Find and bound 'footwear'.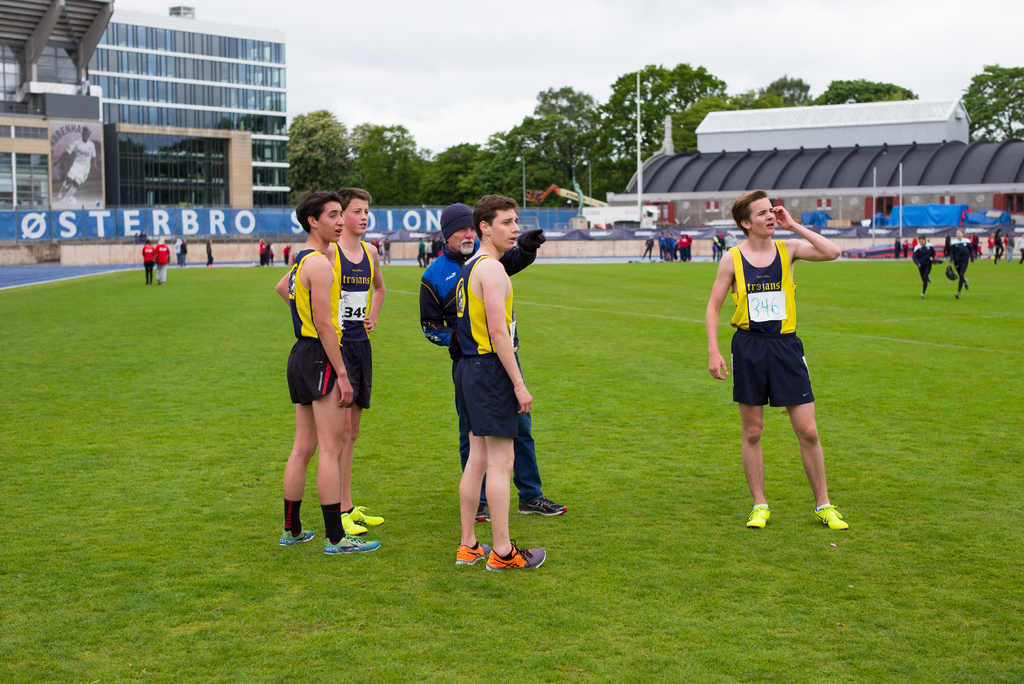
Bound: x1=284 y1=523 x2=312 y2=545.
